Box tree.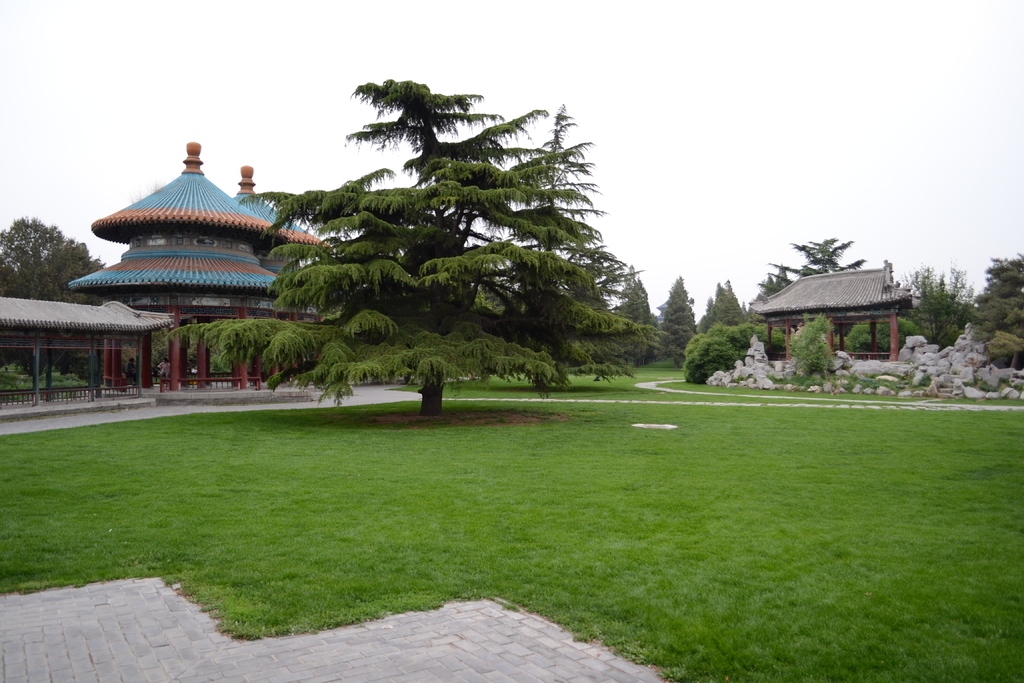
[99, 62, 680, 407].
